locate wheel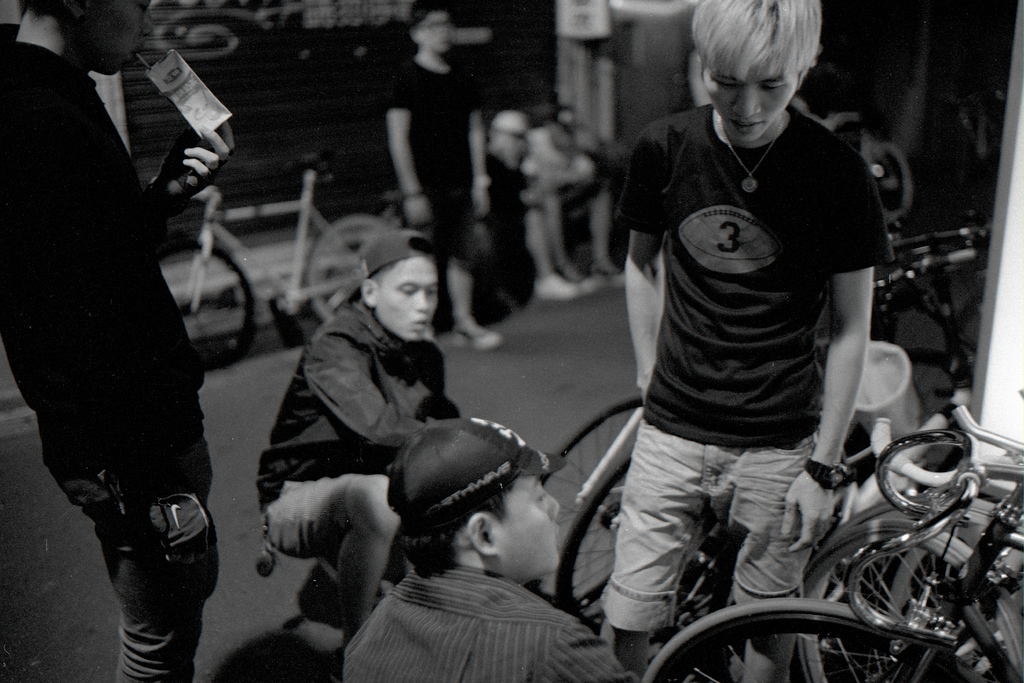
select_region(803, 524, 1023, 682)
